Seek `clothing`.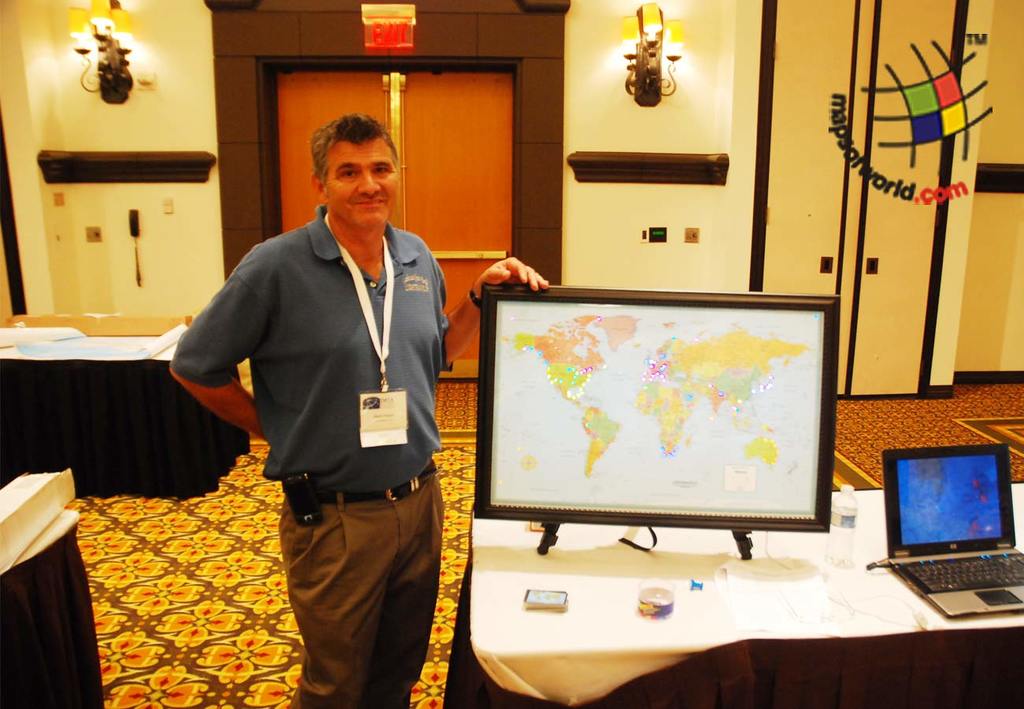
[x1=188, y1=158, x2=447, y2=661].
